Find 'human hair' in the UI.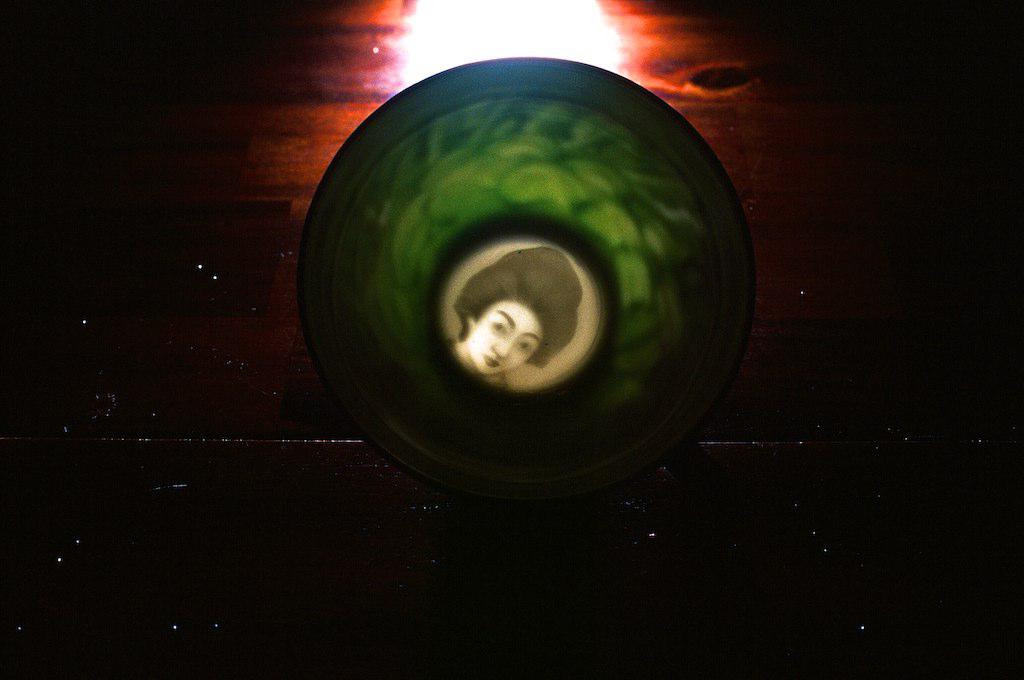
UI element at [448, 255, 585, 366].
